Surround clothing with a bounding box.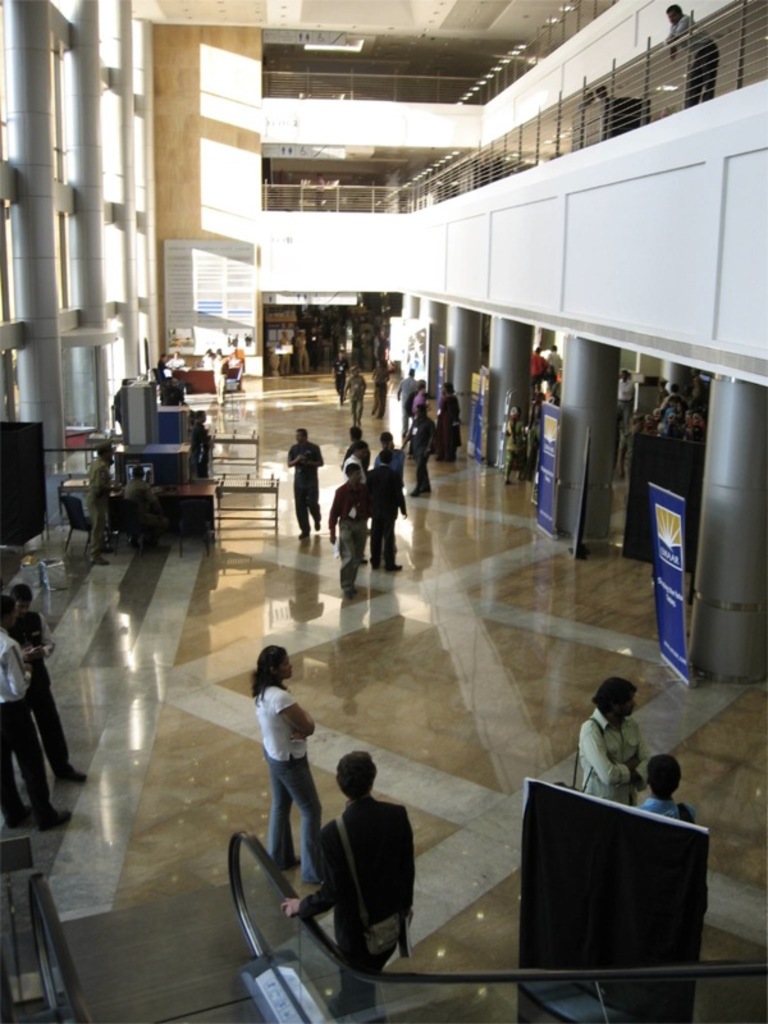
(544, 351, 571, 392).
